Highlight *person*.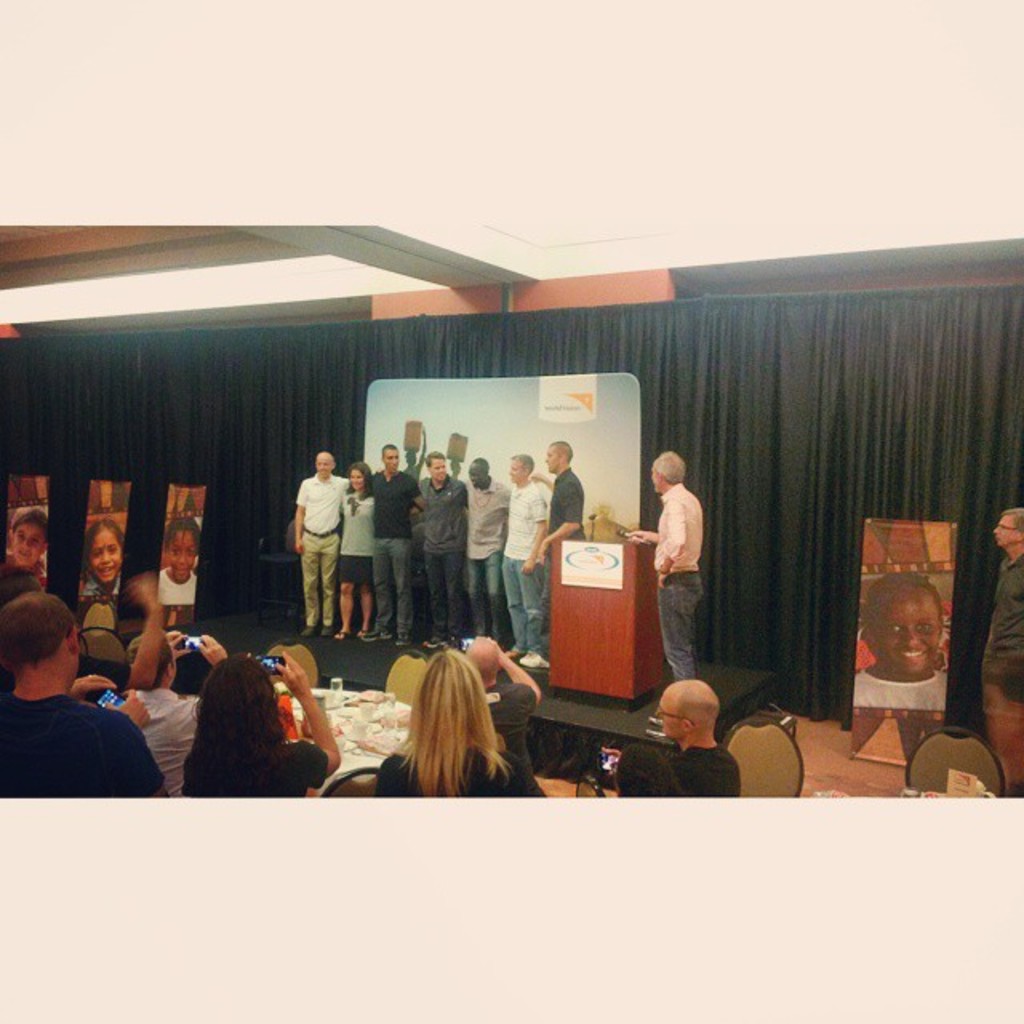
Highlighted region: left=461, top=635, right=542, bottom=779.
